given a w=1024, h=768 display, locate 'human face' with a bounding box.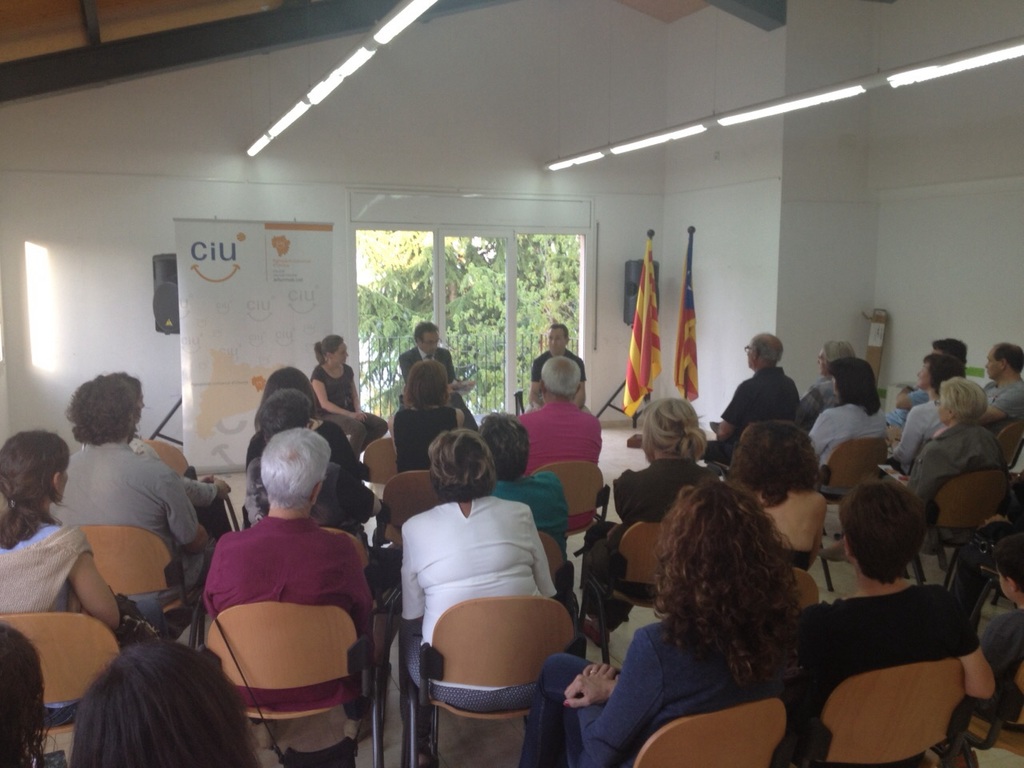
Located: bbox(983, 349, 1001, 382).
